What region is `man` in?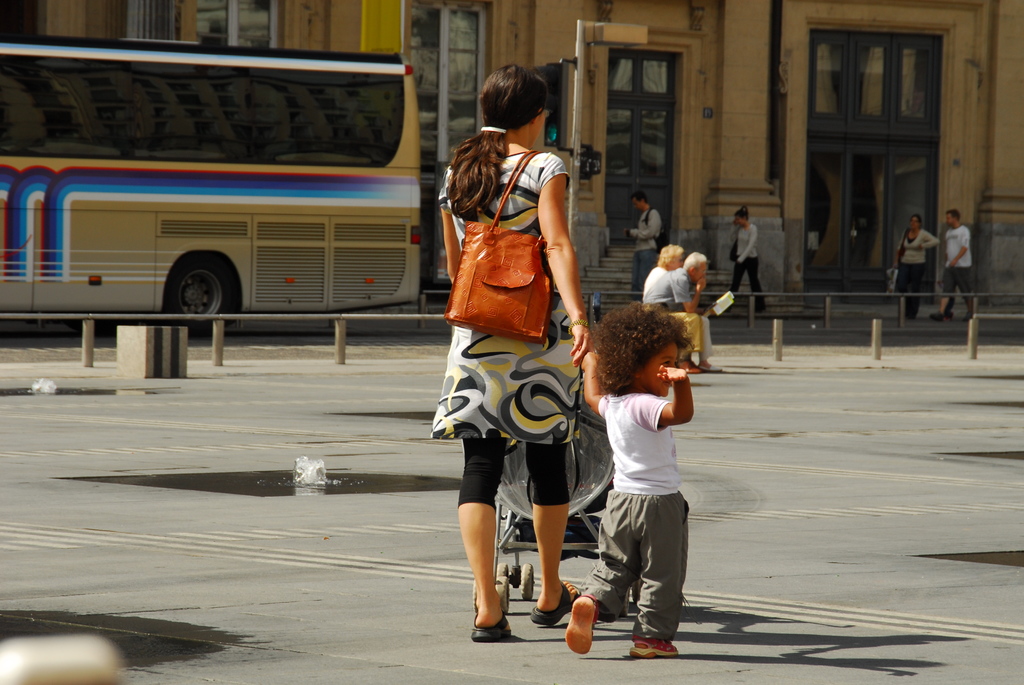
bbox=[932, 210, 975, 320].
